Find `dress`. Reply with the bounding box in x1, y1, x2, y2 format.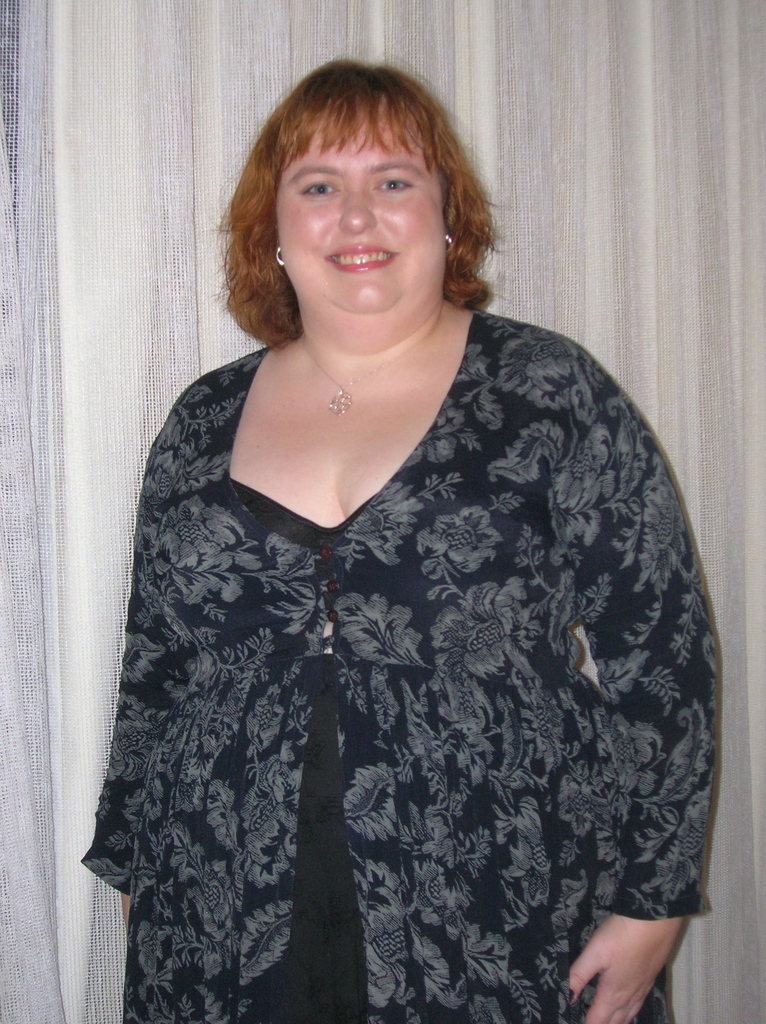
76, 305, 721, 1023.
